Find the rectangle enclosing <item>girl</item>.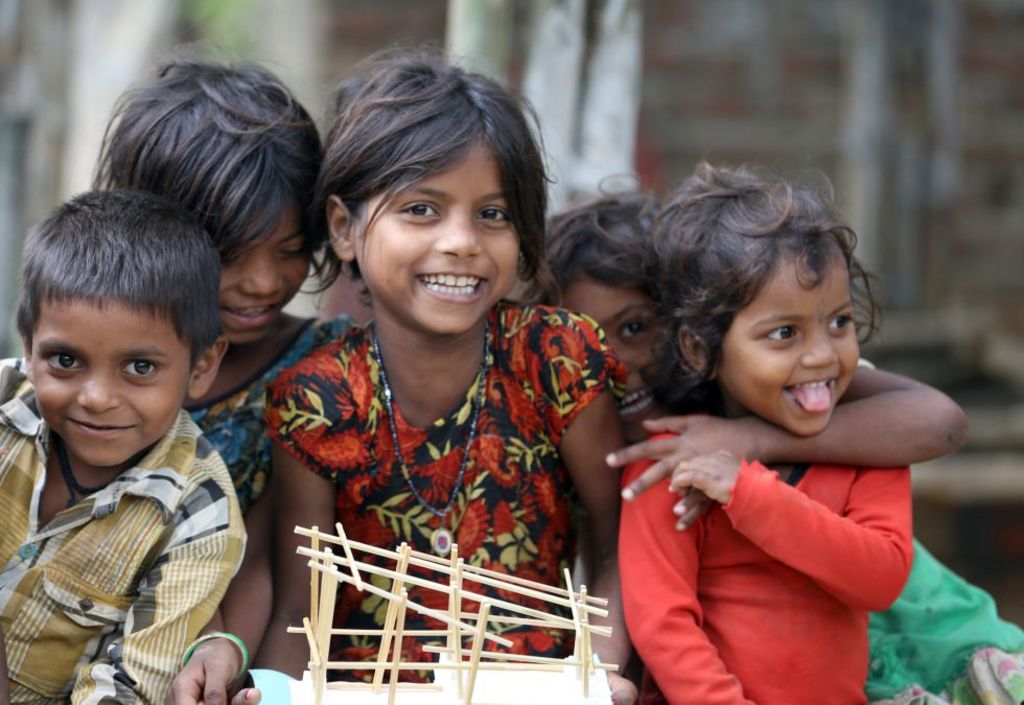
<bbox>233, 46, 638, 698</bbox>.
